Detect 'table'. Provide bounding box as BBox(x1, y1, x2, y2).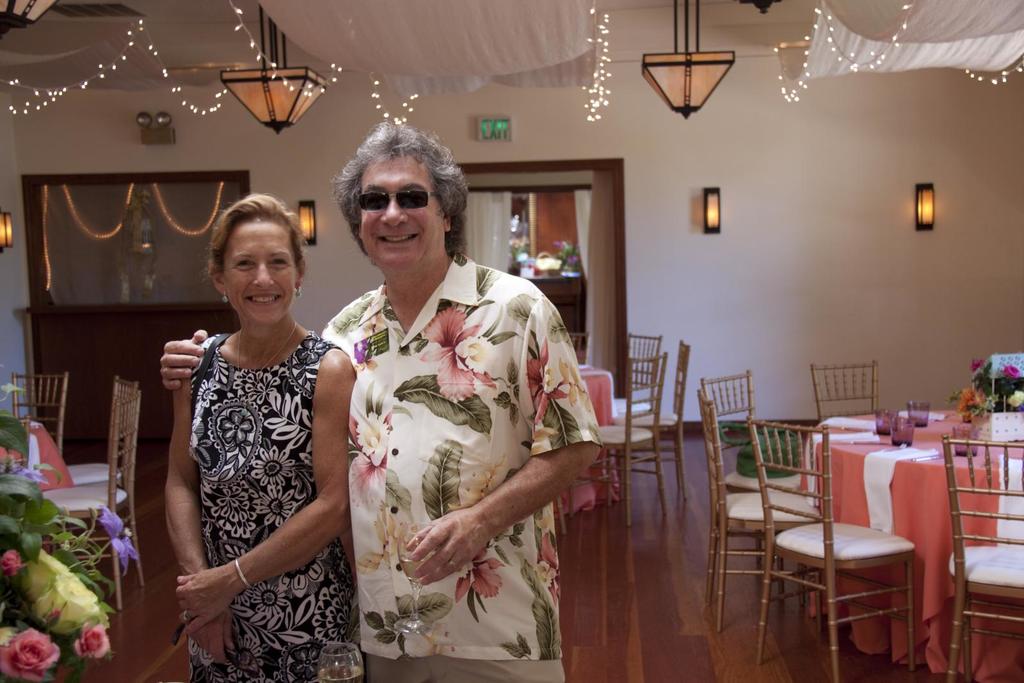
BBox(572, 356, 612, 517).
